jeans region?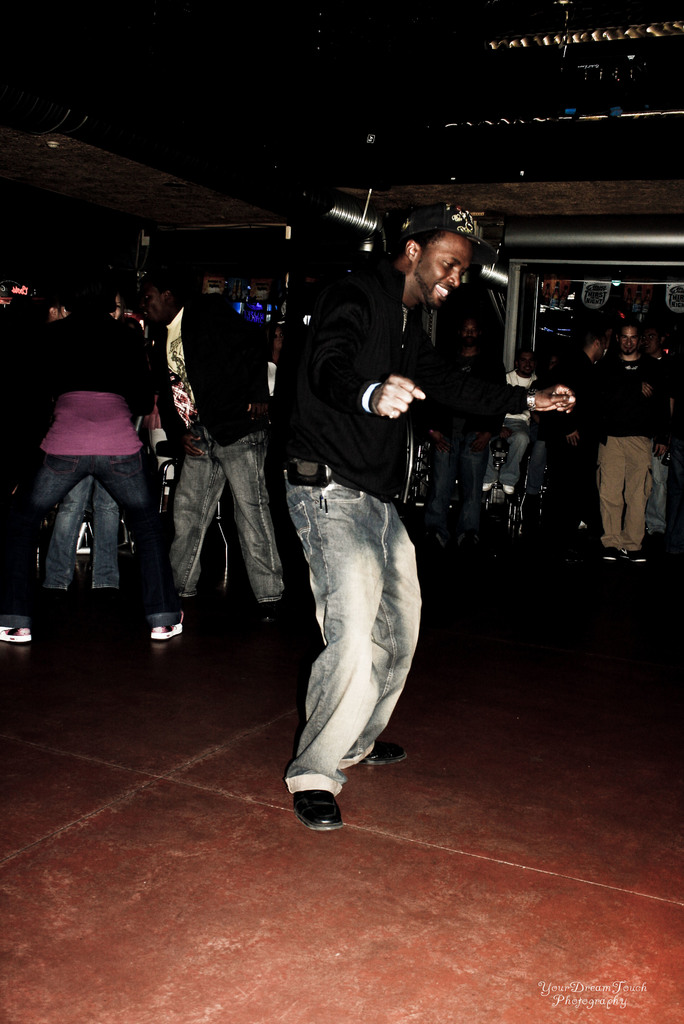
158/415/289/623
